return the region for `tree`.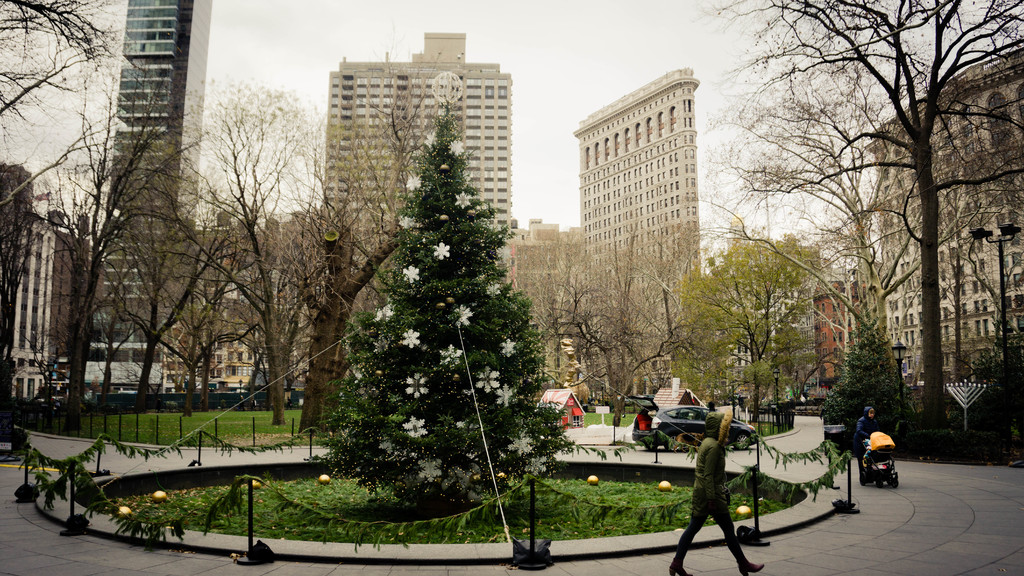
{"x1": 334, "y1": 92, "x2": 579, "y2": 508}.
